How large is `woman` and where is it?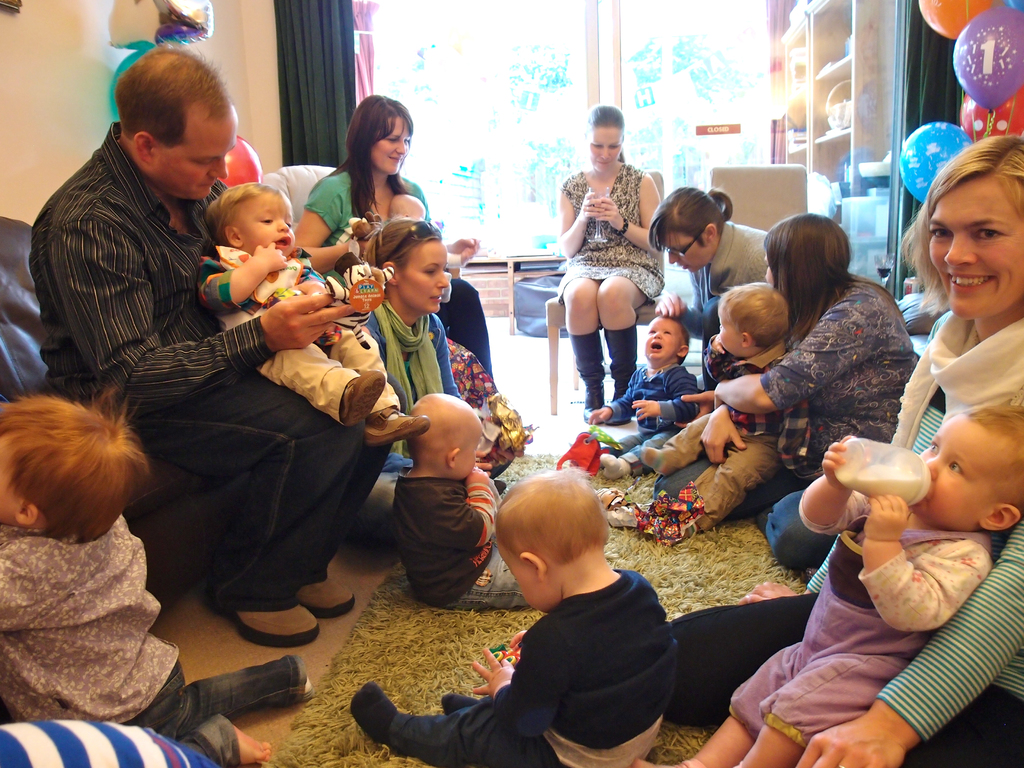
Bounding box: left=656, top=211, right=920, bottom=522.
